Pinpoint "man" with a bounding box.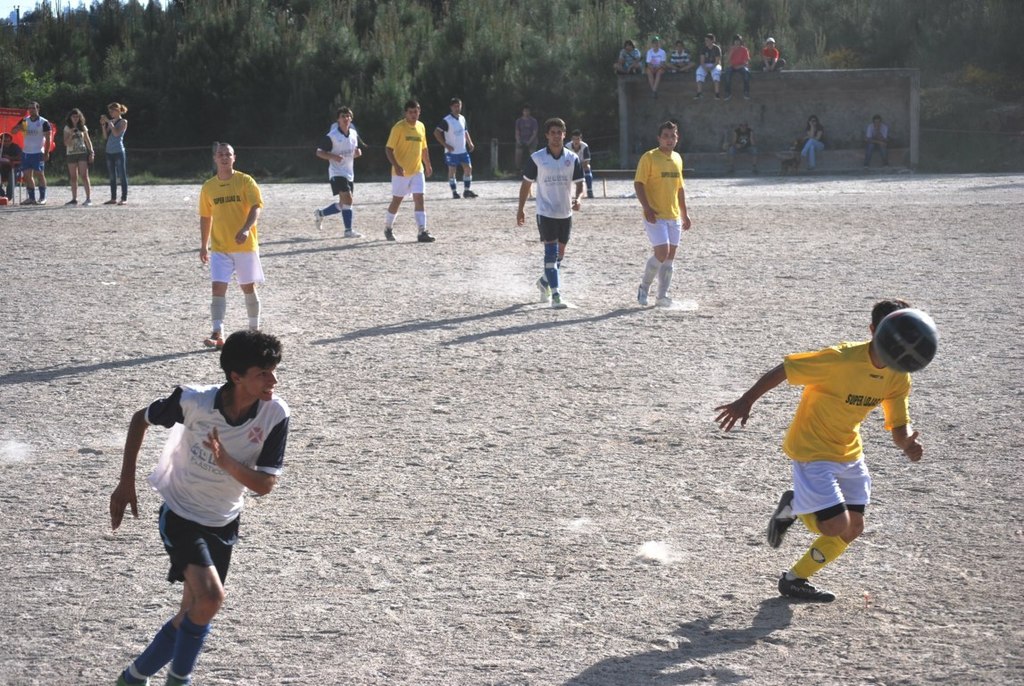
select_region(630, 122, 690, 305).
